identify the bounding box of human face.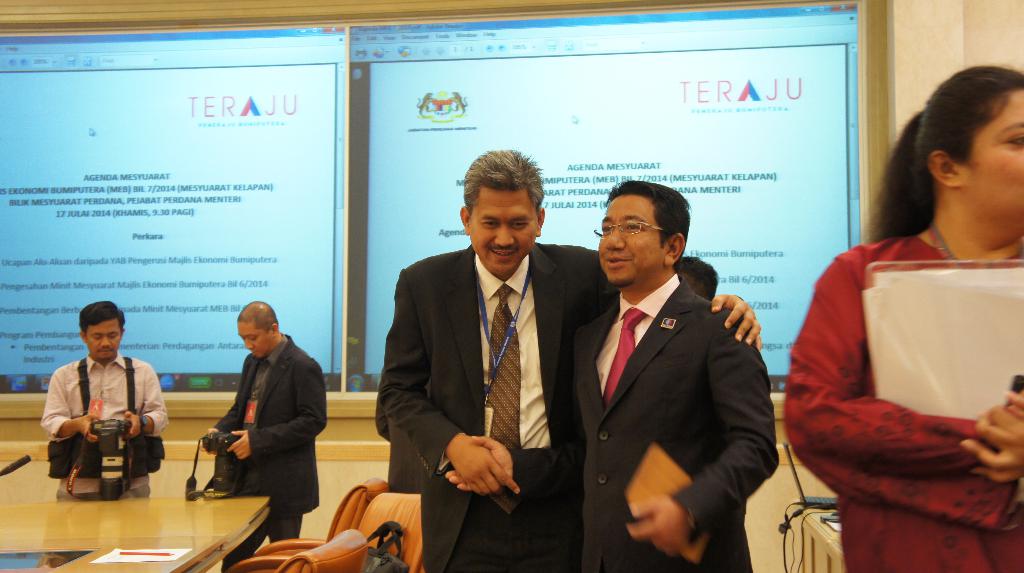
(593, 188, 648, 279).
